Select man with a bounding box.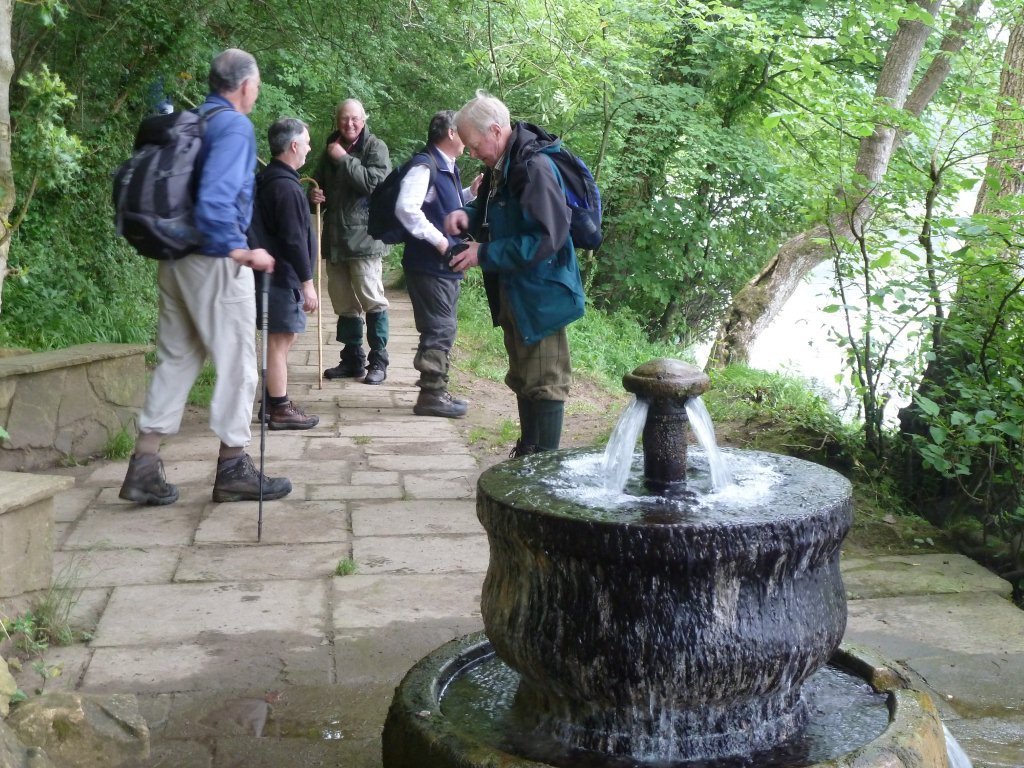
rect(441, 89, 601, 466).
